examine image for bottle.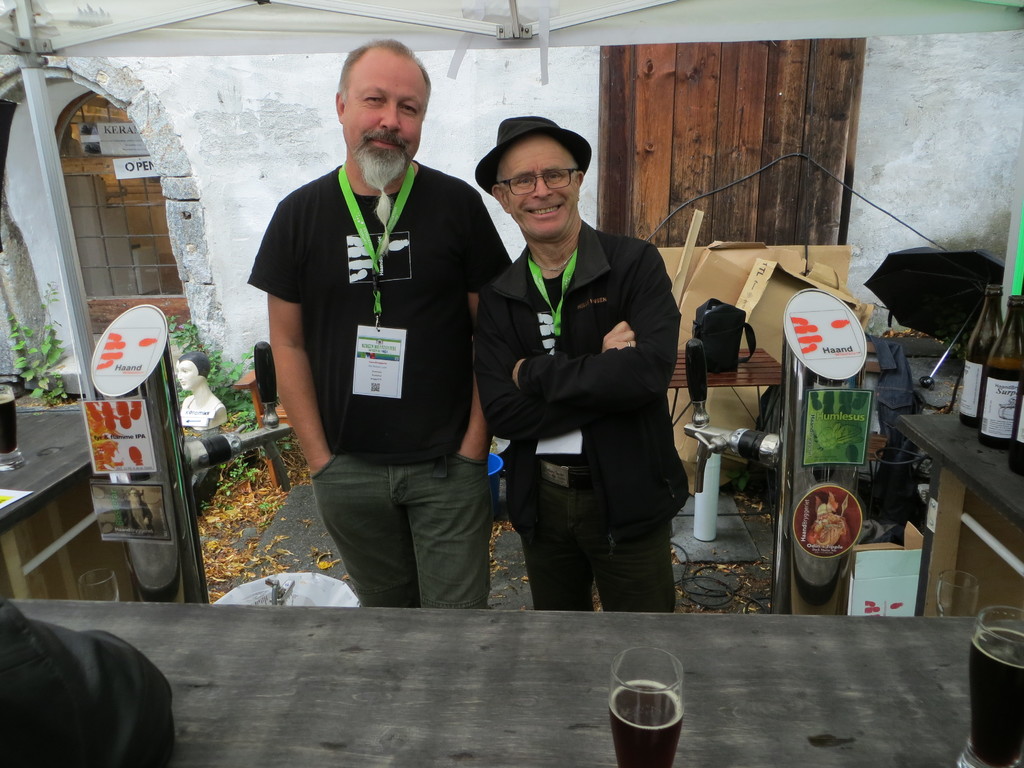
Examination result: BBox(981, 296, 1023, 447).
